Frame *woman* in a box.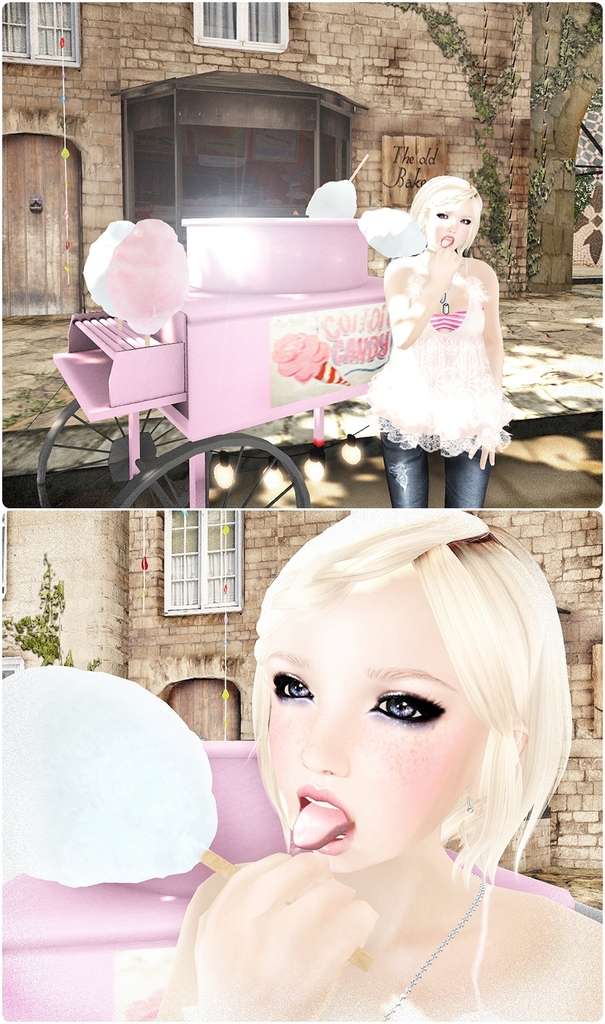
149, 508, 601, 1023.
